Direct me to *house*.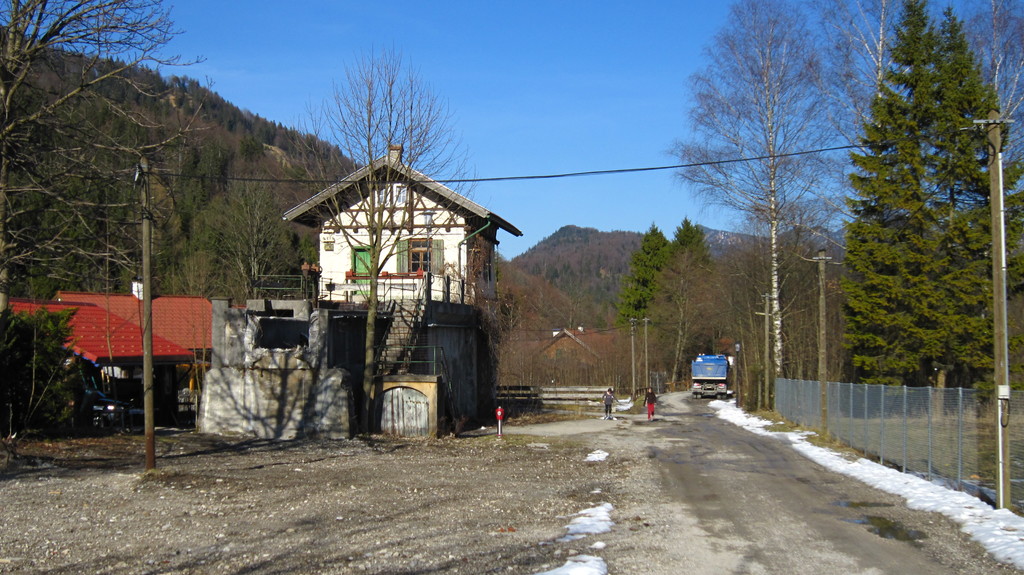
Direction: x1=0 y1=300 x2=198 y2=425.
